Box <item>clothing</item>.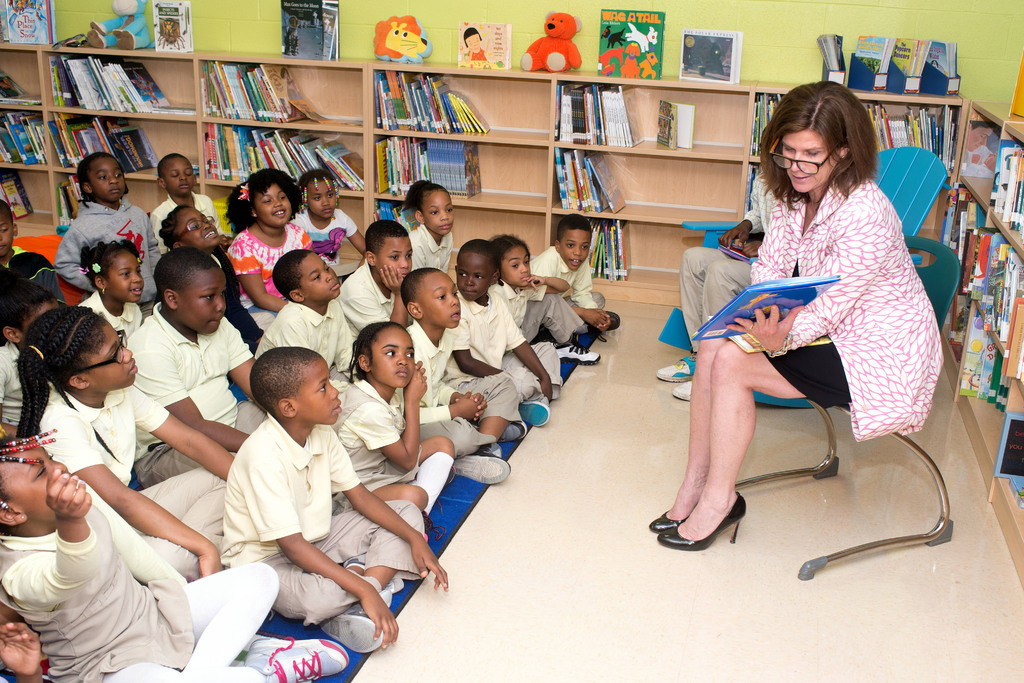
53 197 163 296.
